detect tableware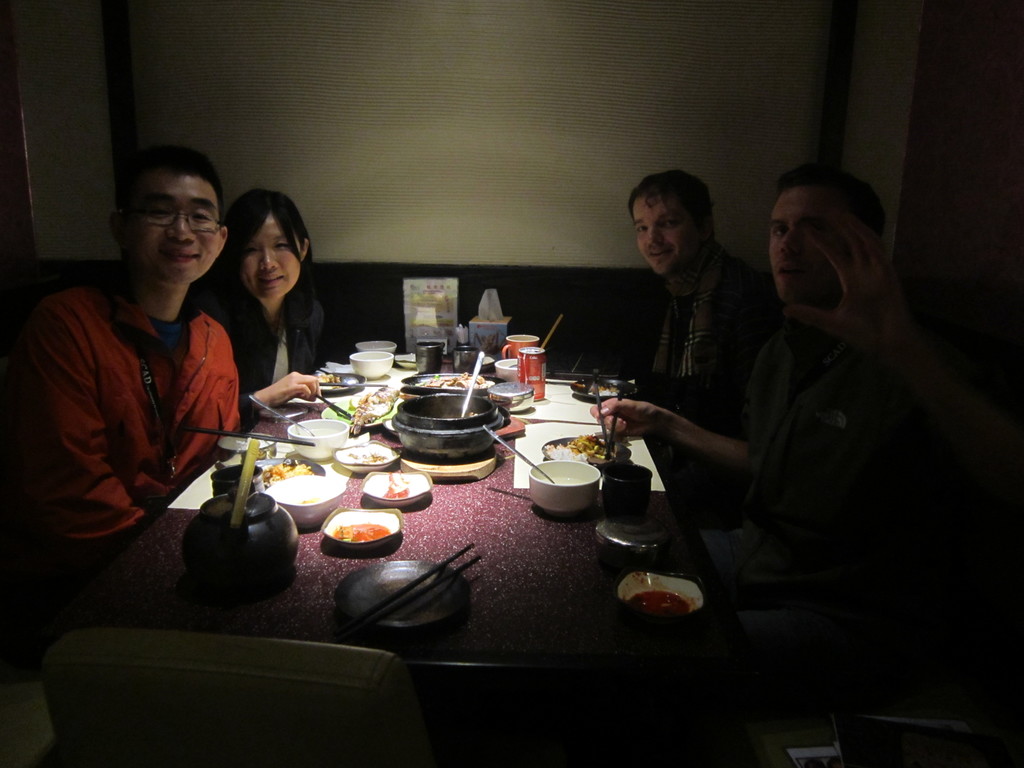
614,569,712,621
